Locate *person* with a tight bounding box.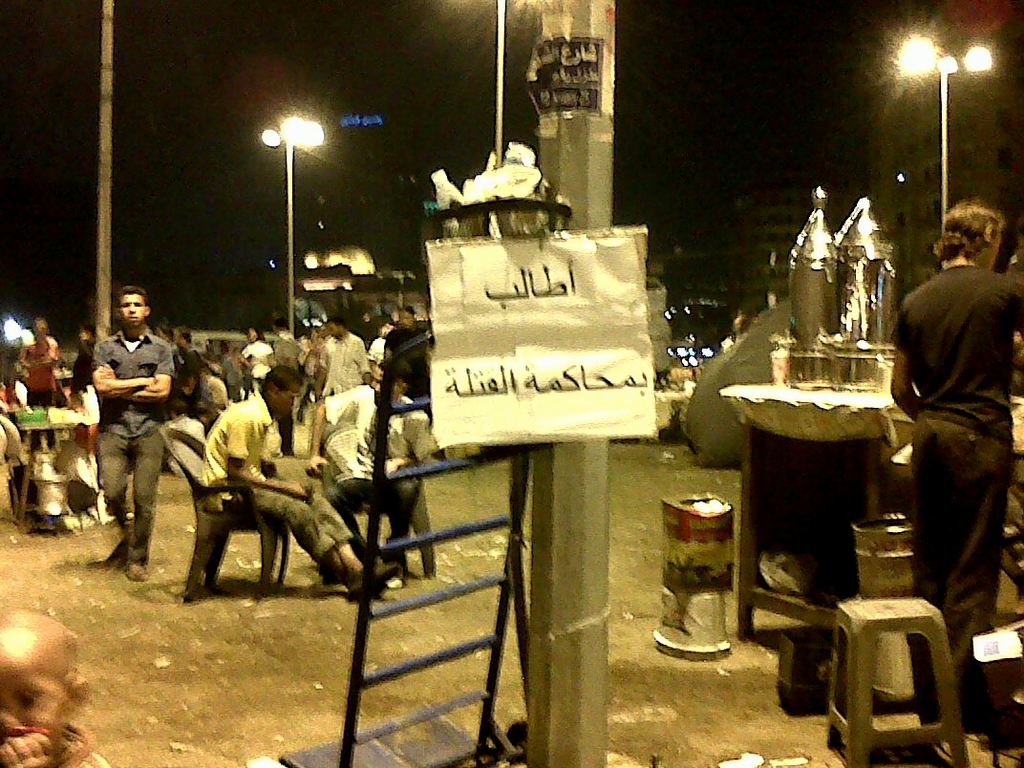
18/314/59/451.
